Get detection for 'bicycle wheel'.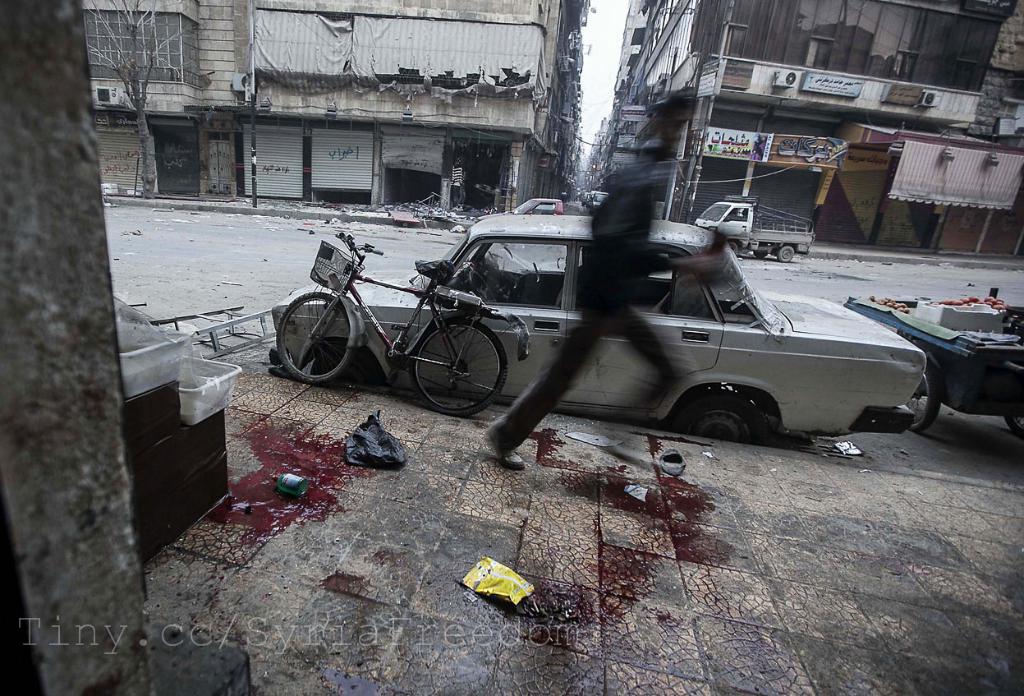
Detection: rect(412, 313, 502, 409).
